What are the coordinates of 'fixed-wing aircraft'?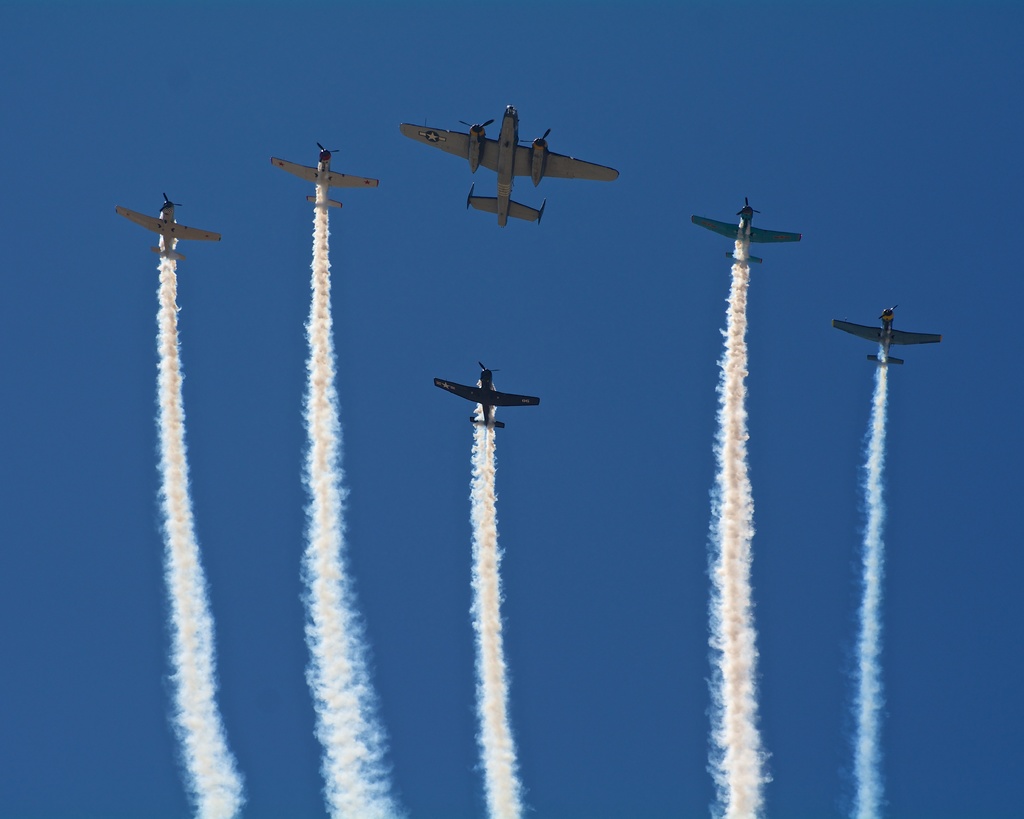
[left=693, top=195, right=801, bottom=264].
